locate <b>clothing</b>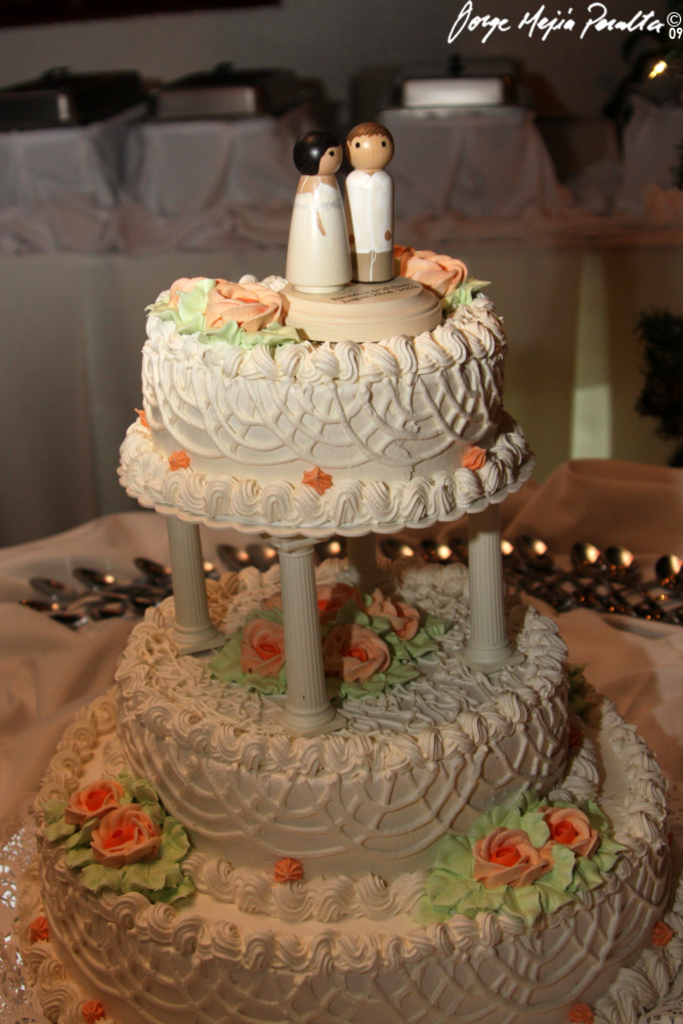
<box>284,166,351,287</box>
